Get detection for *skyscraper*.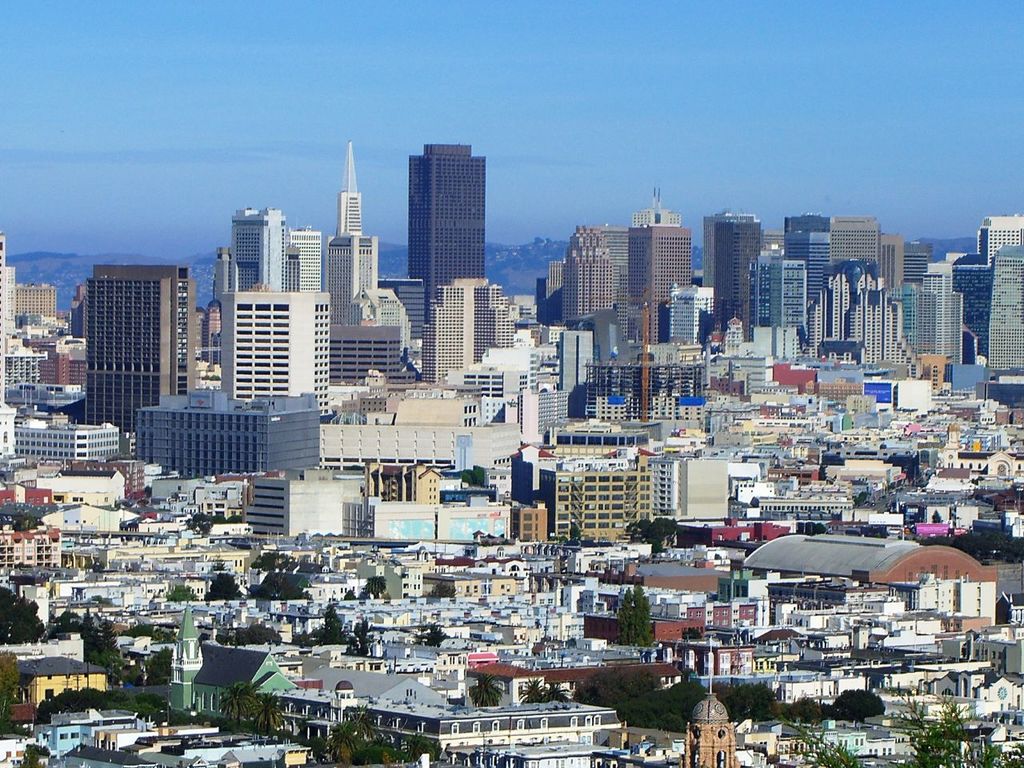
Detection: box=[715, 206, 758, 336].
